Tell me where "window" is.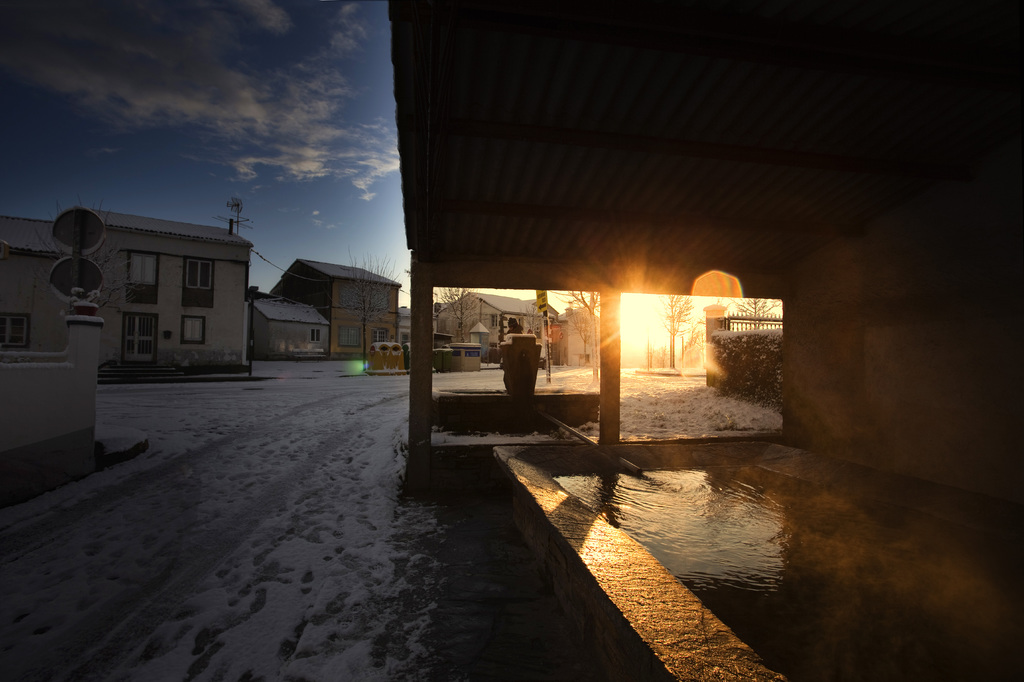
"window" is at rect(337, 324, 360, 350).
